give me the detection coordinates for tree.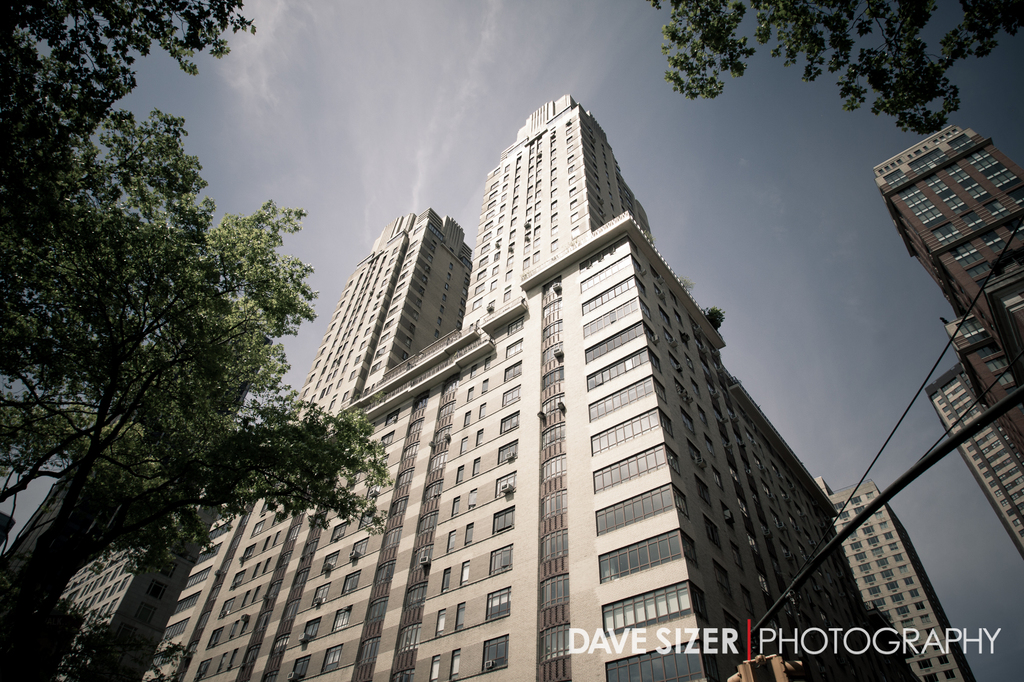
crop(0, 0, 254, 236).
